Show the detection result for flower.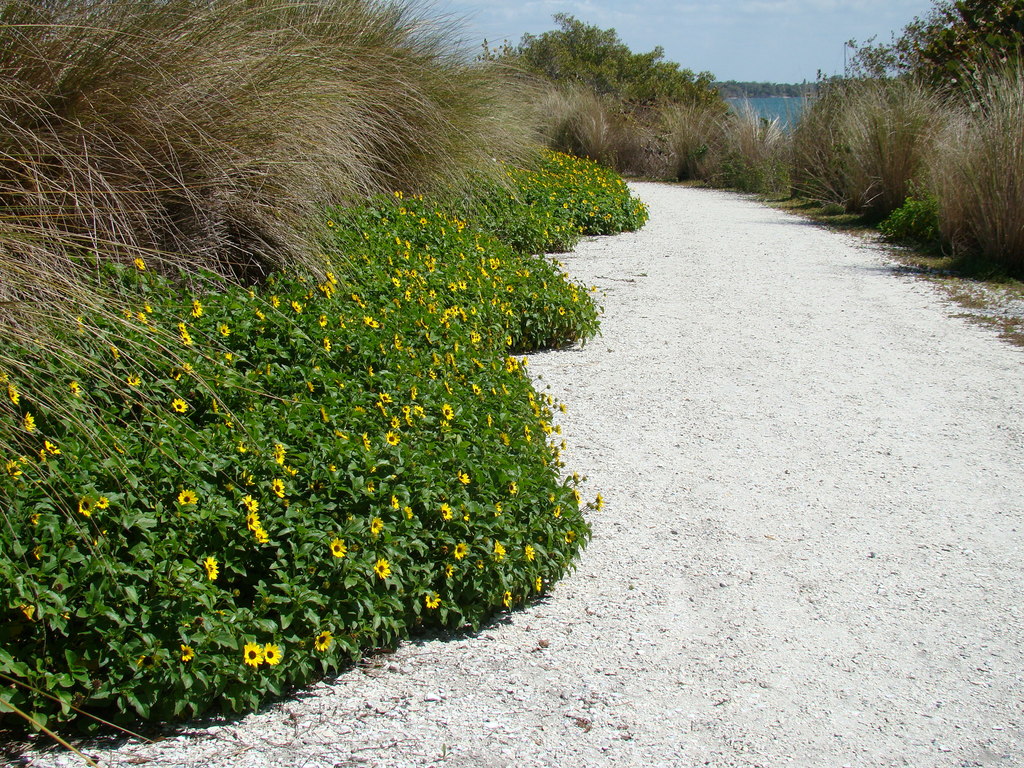
region(237, 497, 260, 542).
